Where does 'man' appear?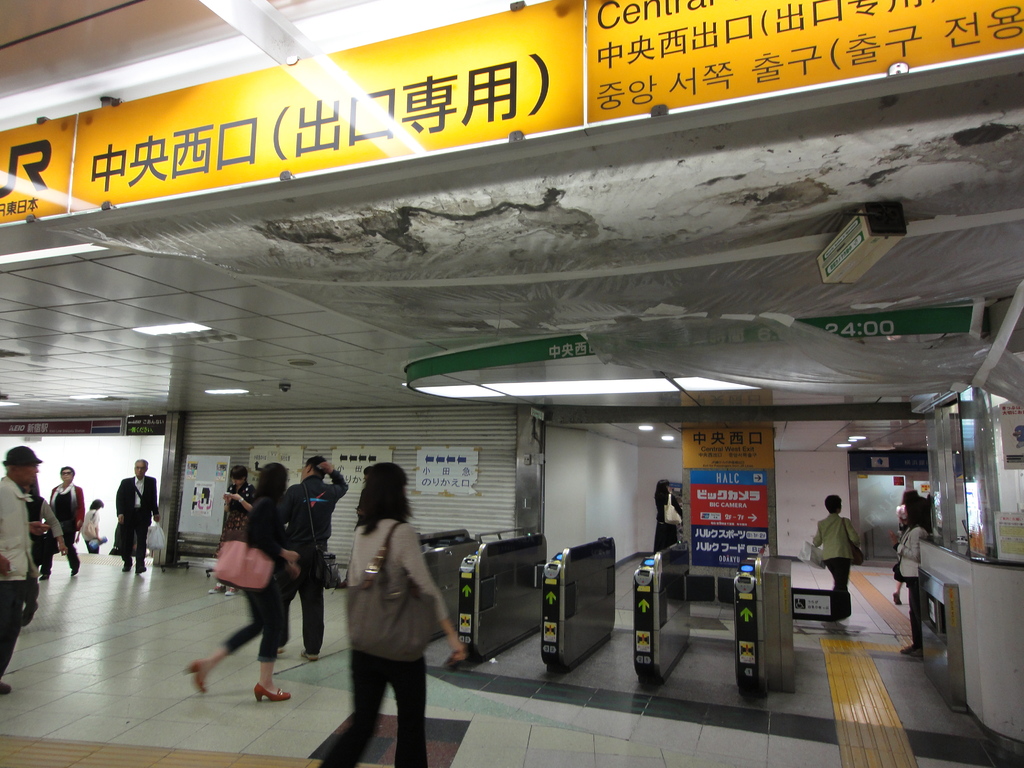
Appears at <box>272,457,349,660</box>.
